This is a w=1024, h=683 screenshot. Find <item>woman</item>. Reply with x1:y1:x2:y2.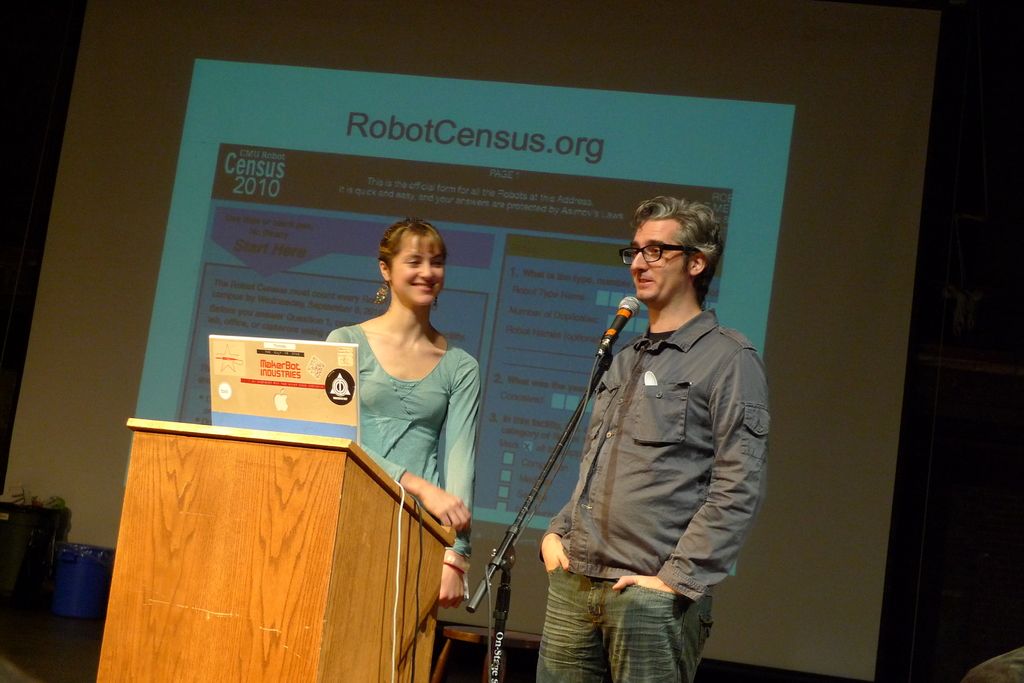
315:210:499:561.
